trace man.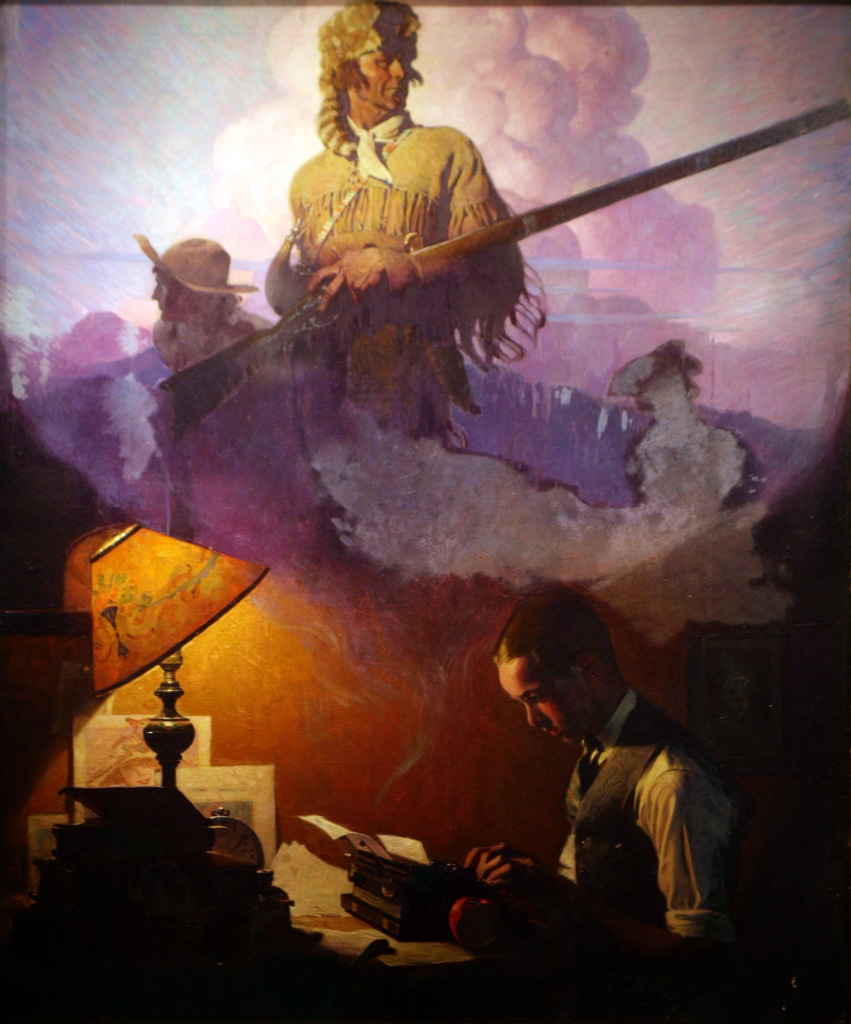
Traced to (268,0,557,457).
